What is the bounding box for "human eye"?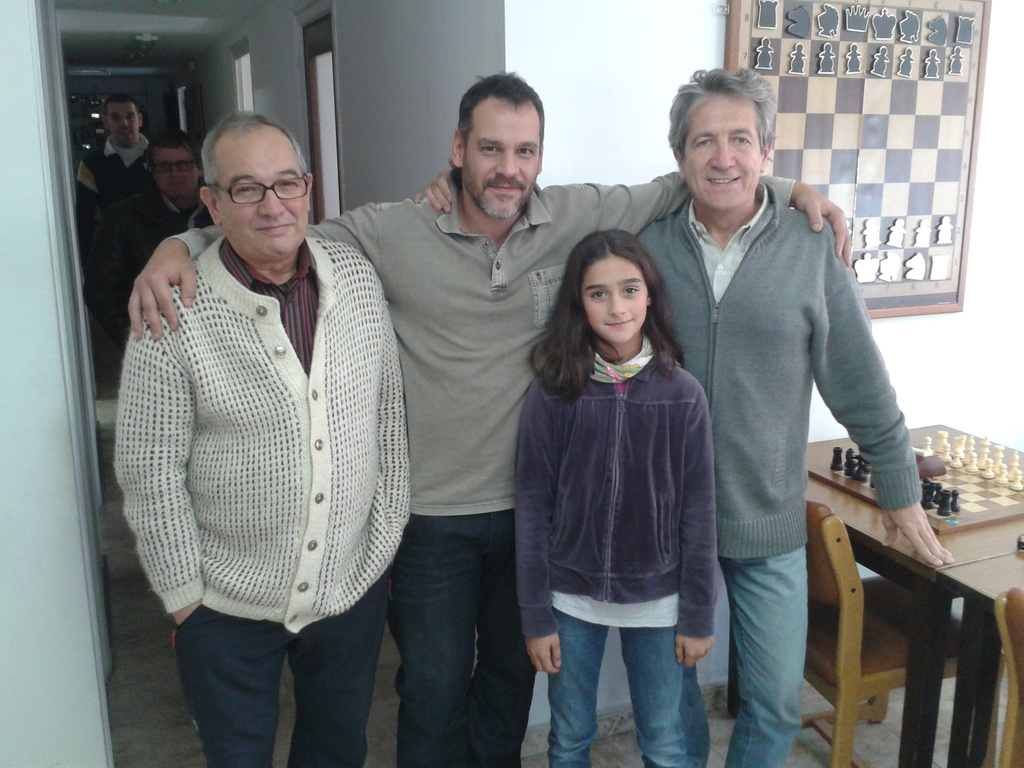
x1=280 y1=177 x2=296 y2=188.
